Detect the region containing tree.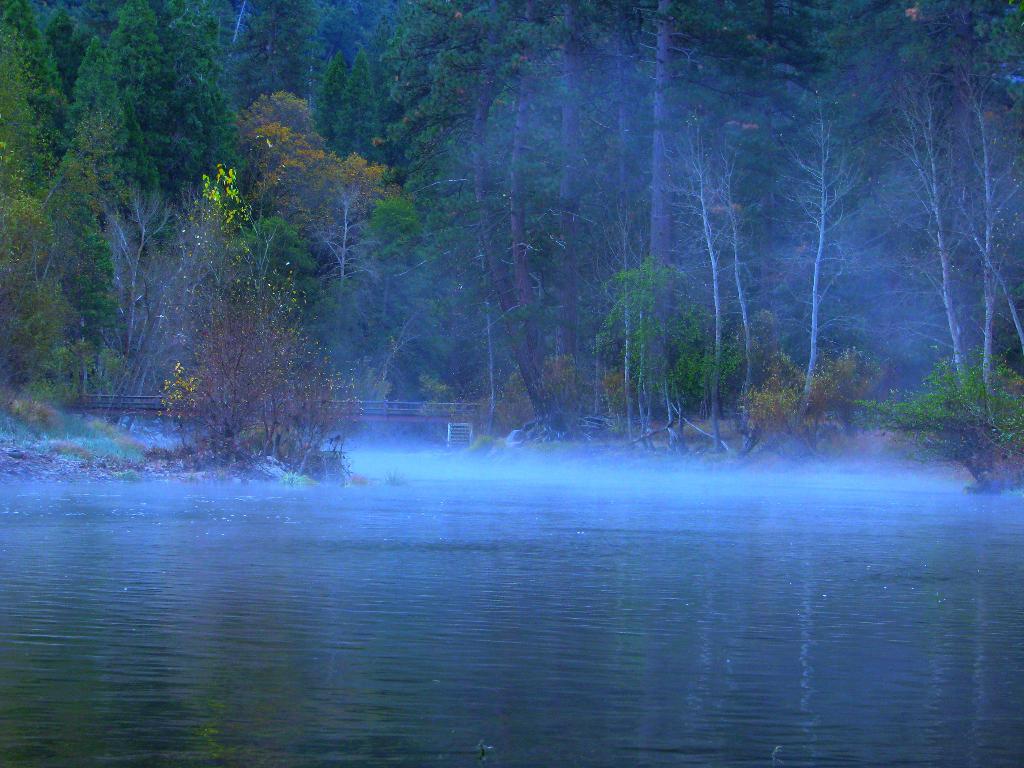
{"x1": 781, "y1": 91, "x2": 865, "y2": 431}.
